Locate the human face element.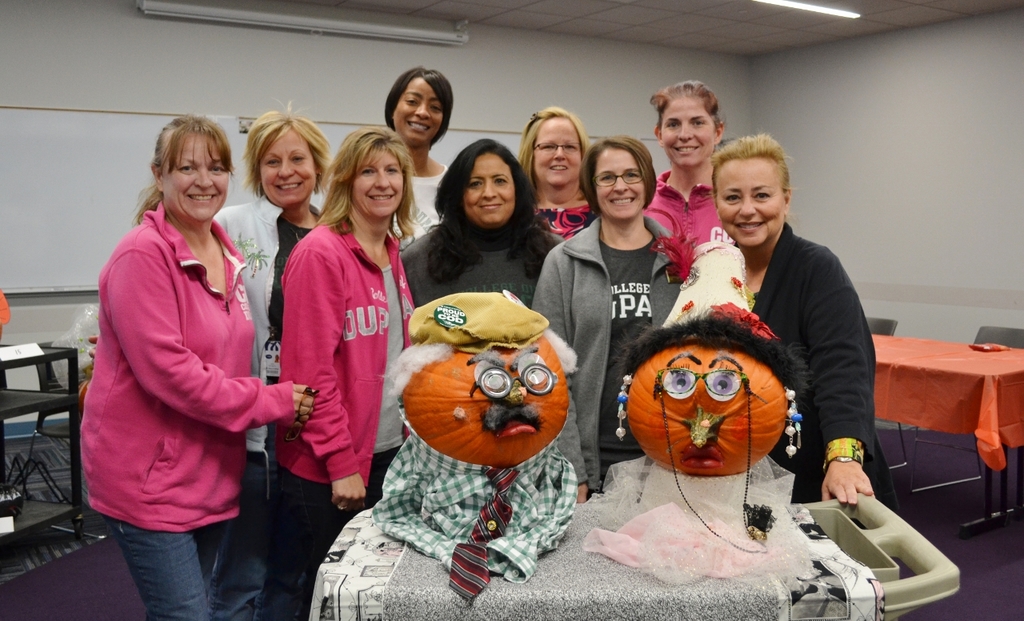
Element bbox: detection(595, 147, 646, 221).
